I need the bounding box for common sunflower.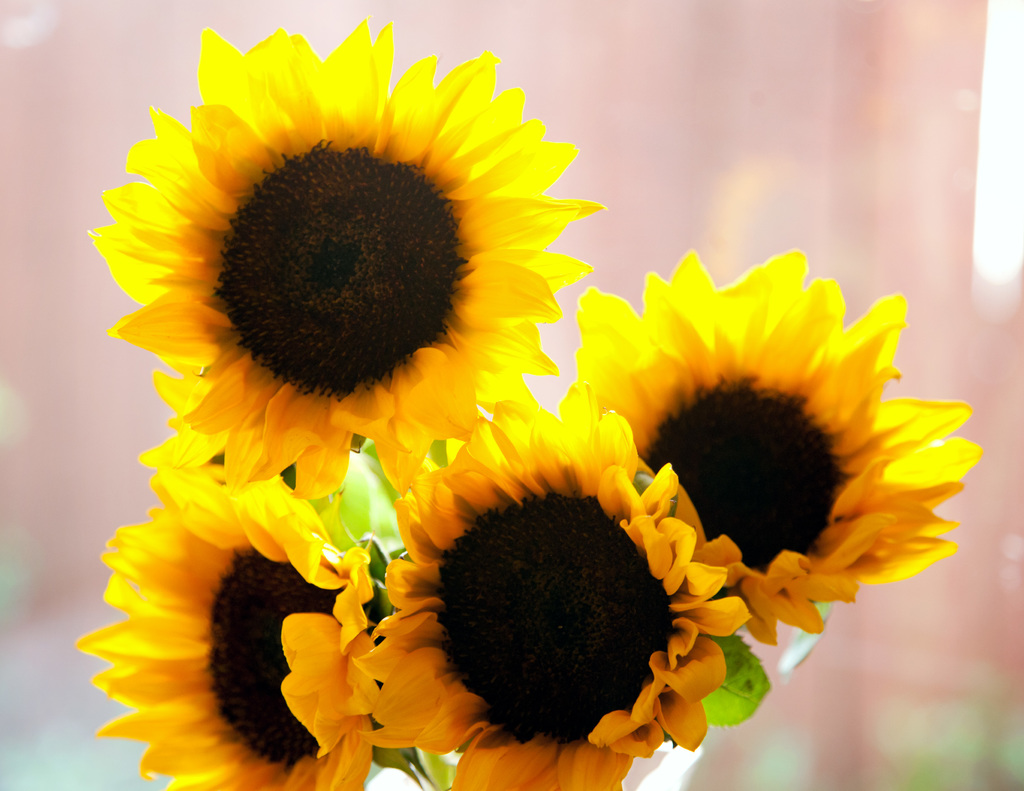
Here it is: pyautogui.locateOnScreen(93, 472, 385, 790).
